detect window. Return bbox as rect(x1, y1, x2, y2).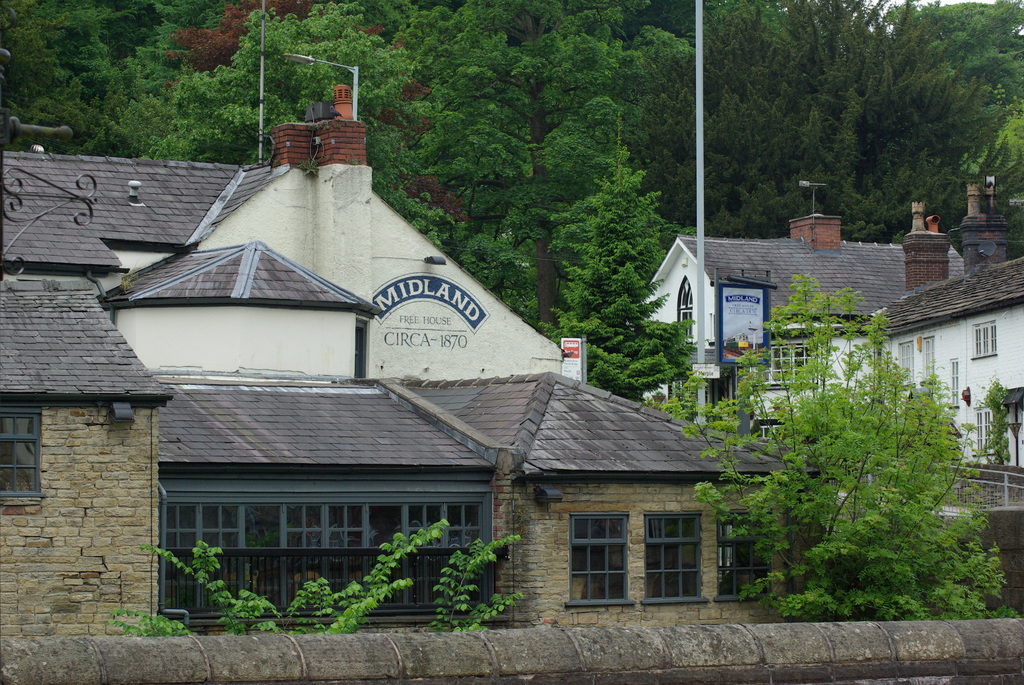
rect(890, 336, 918, 384).
